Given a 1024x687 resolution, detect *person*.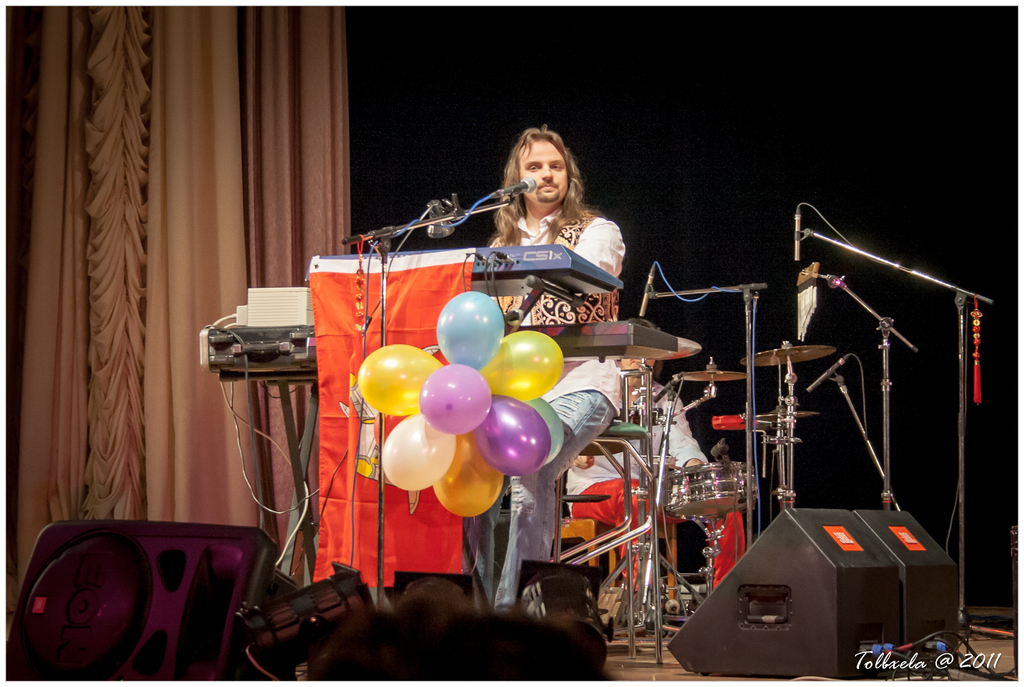
(564, 318, 748, 600).
